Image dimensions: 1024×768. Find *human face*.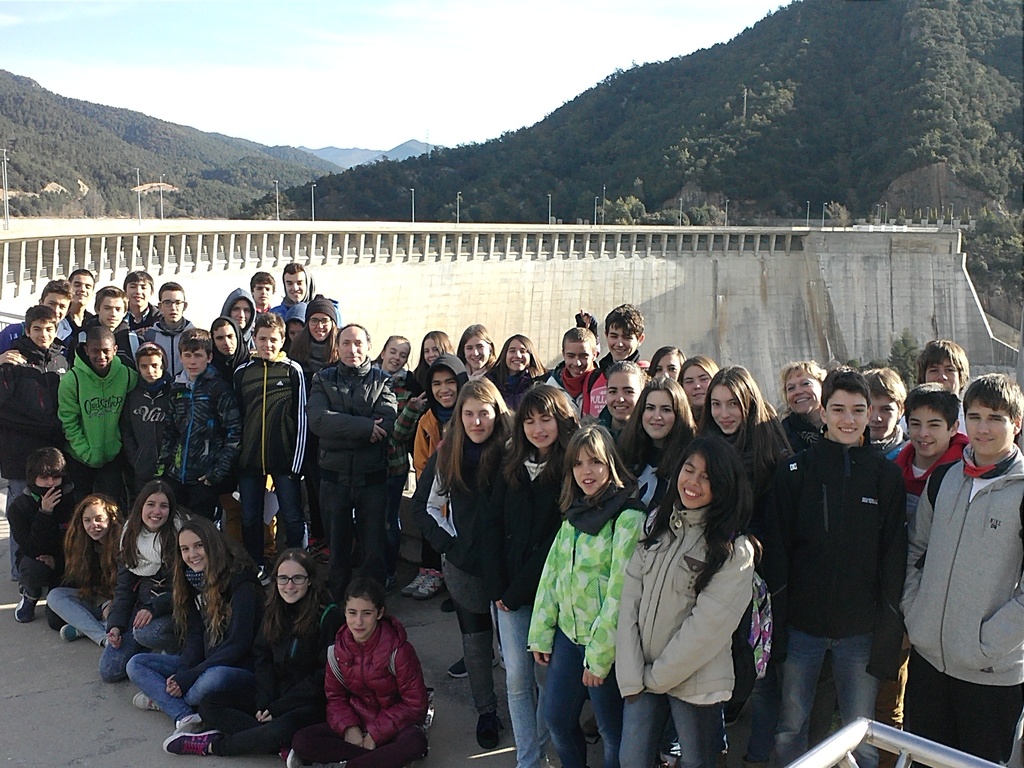
box(334, 326, 369, 371).
